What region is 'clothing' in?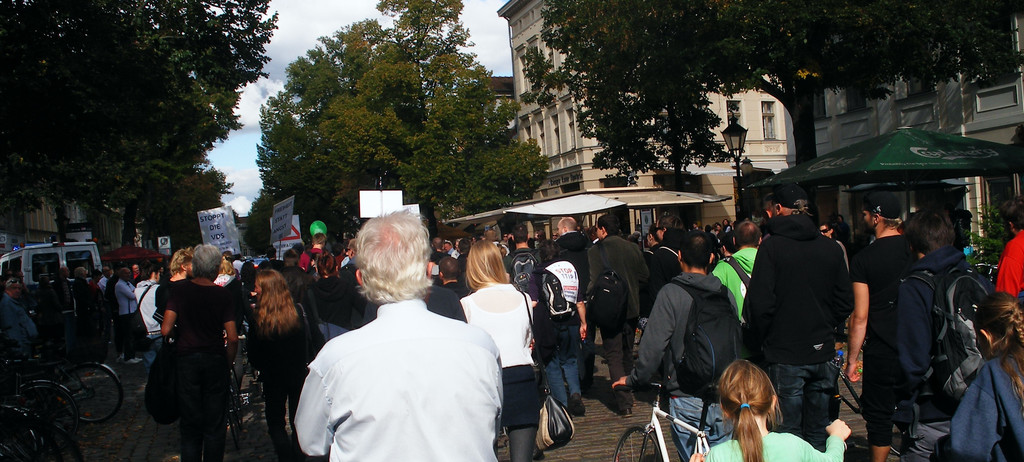
{"x1": 168, "y1": 277, "x2": 238, "y2": 461}.
